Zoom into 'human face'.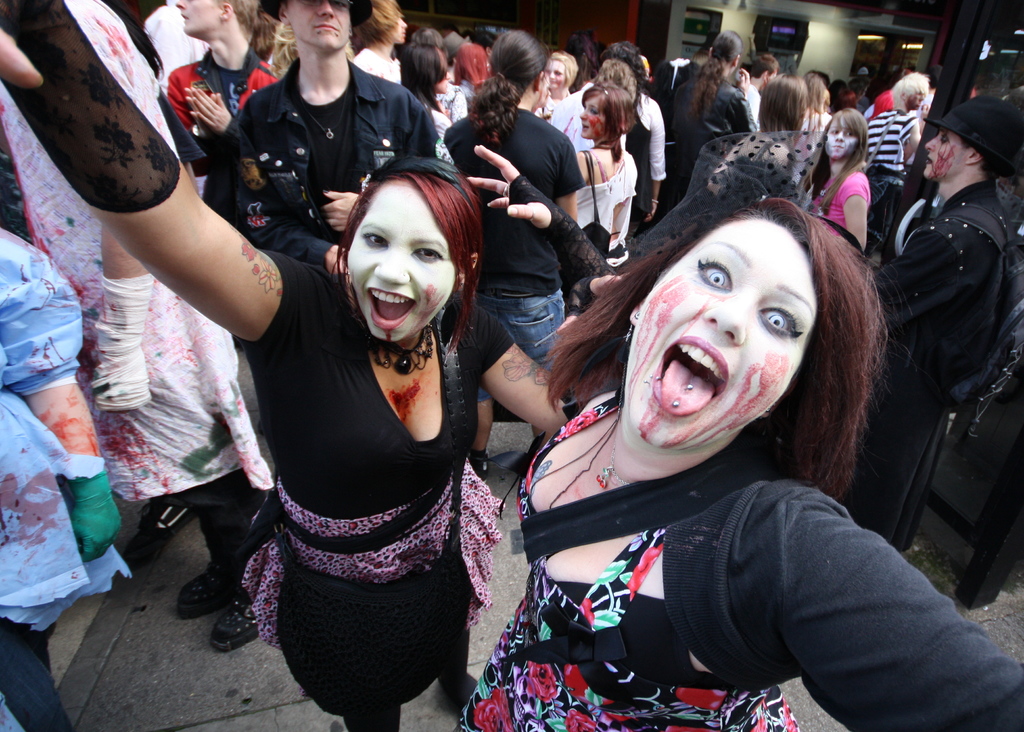
Zoom target: x1=824 y1=113 x2=855 y2=159.
